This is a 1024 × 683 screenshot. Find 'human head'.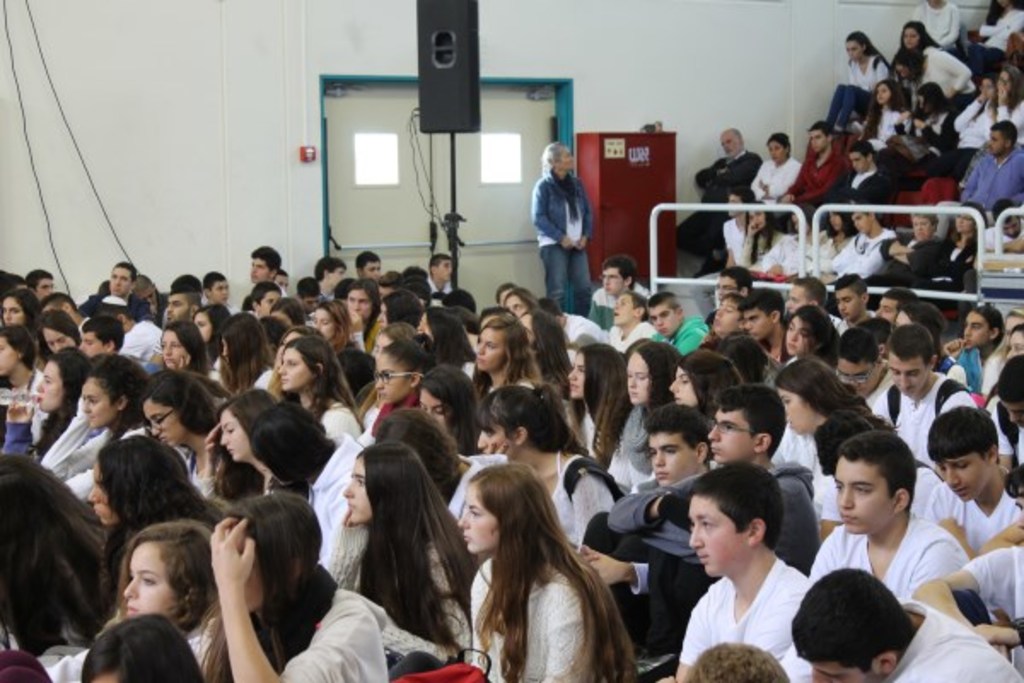
Bounding box: select_region(333, 277, 358, 304).
